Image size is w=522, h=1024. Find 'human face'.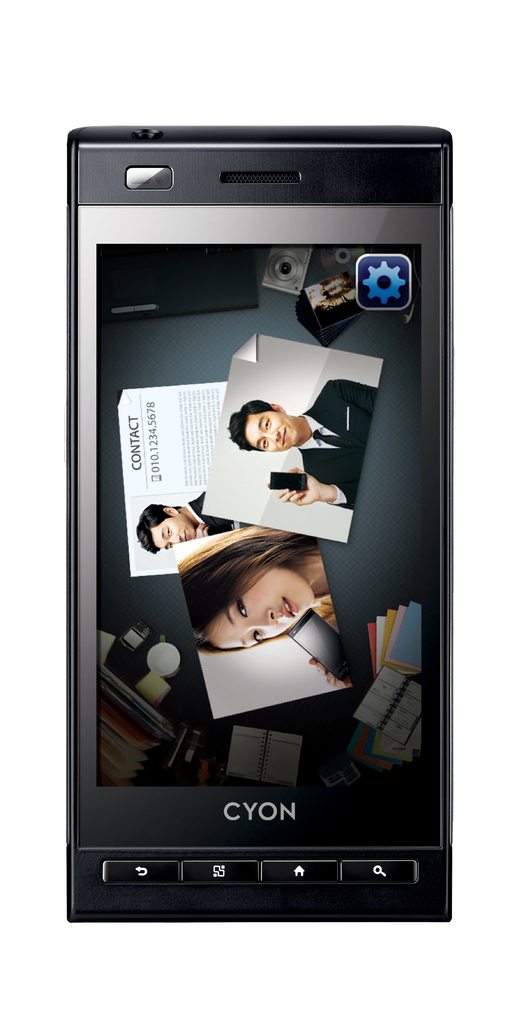
<box>154,510,202,556</box>.
